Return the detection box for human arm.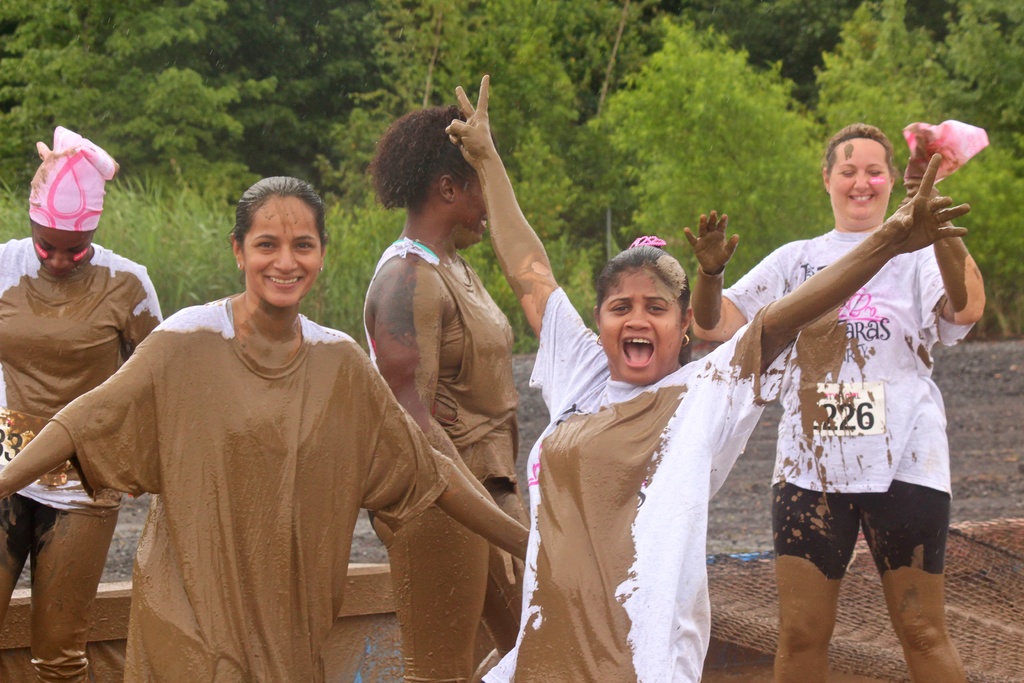
Rect(715, 147, 977, 393).
